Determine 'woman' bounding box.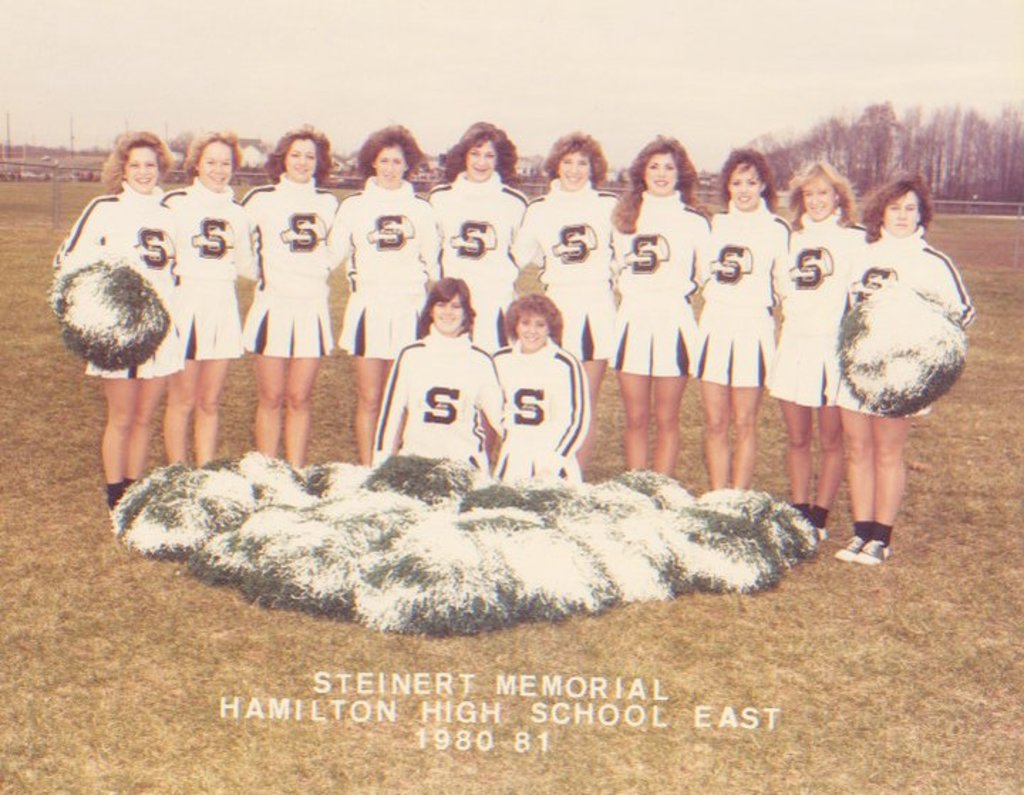
Determined: pyautogui.locateOnScreen(161, 124, 259, 471).
